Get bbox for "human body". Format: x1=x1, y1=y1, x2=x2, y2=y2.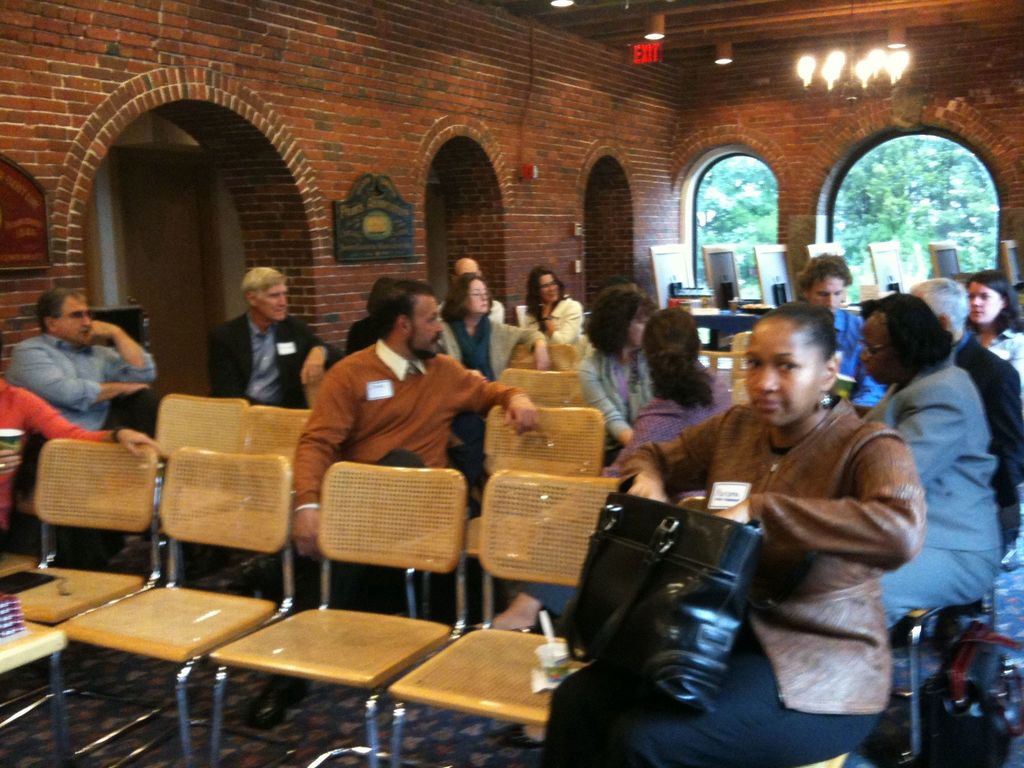
x1=437, y1=270, x2=551, y2=471.
